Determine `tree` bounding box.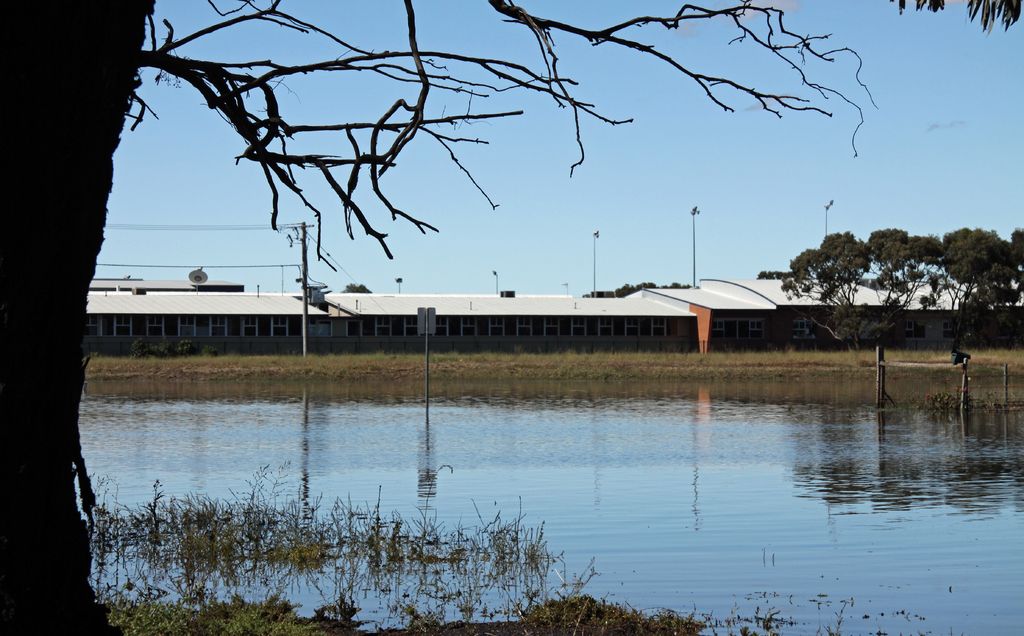
Determined: [612, 279, 691, 300].
